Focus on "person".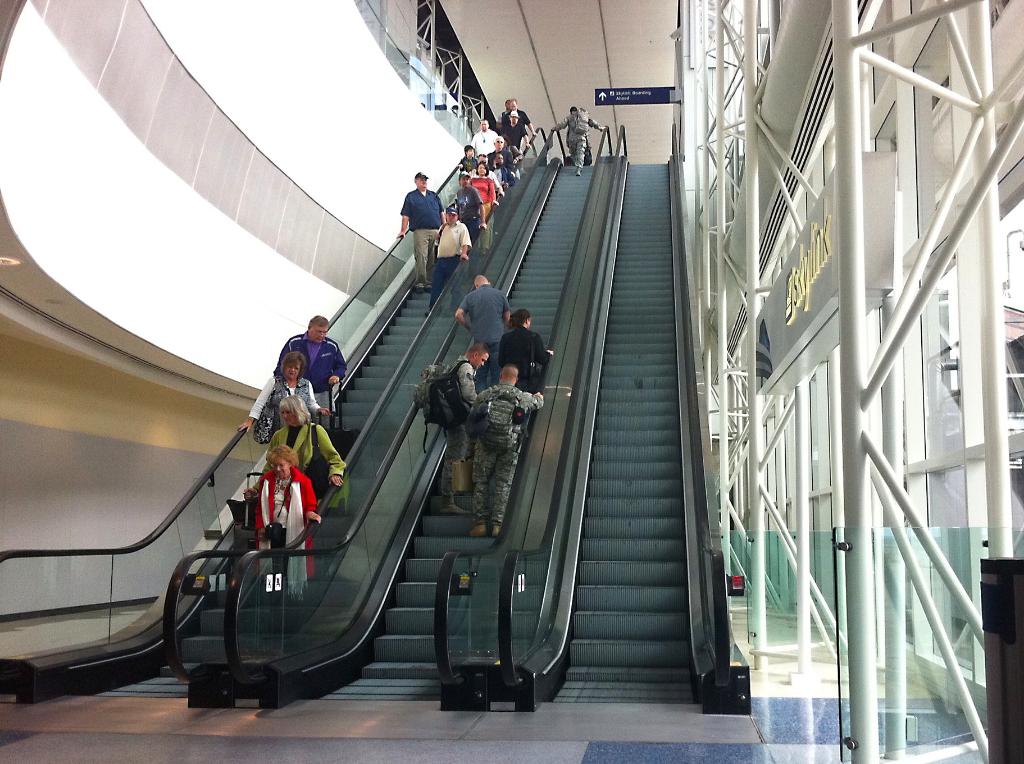
Focused at (396, 171, 448, 290).
